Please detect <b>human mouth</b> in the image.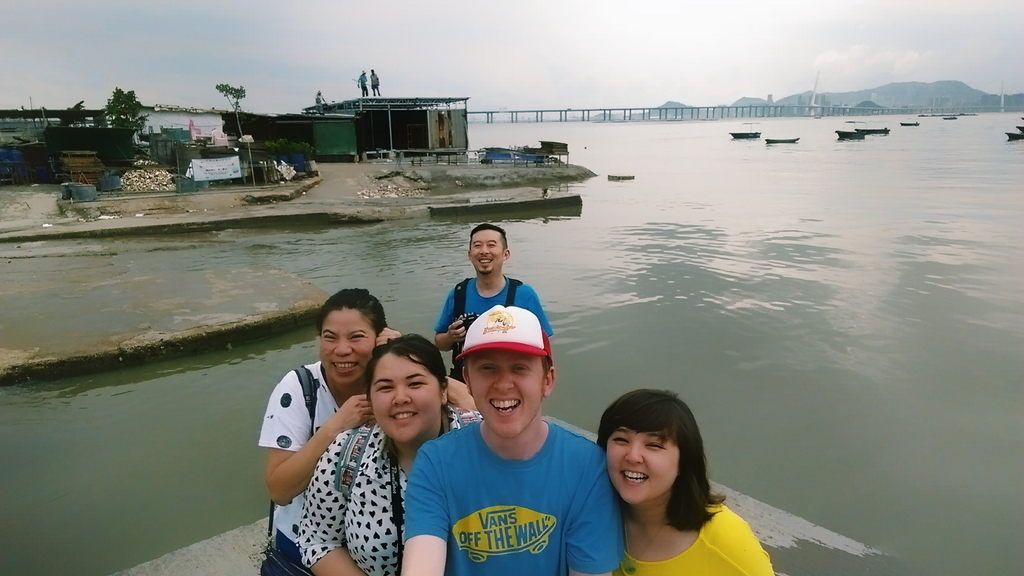
<bbox>472, 255, 493, 272</bbox>.
